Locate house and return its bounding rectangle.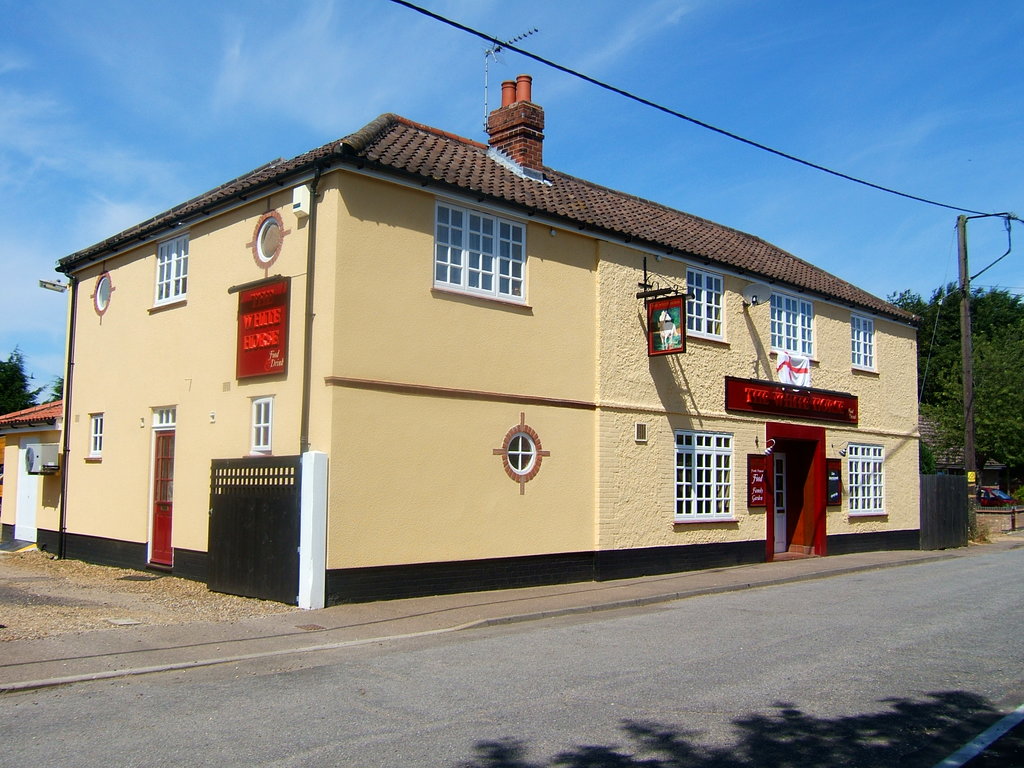
{"x1": 0, "y1": 394, "x2": 65, "y2": 556}.
